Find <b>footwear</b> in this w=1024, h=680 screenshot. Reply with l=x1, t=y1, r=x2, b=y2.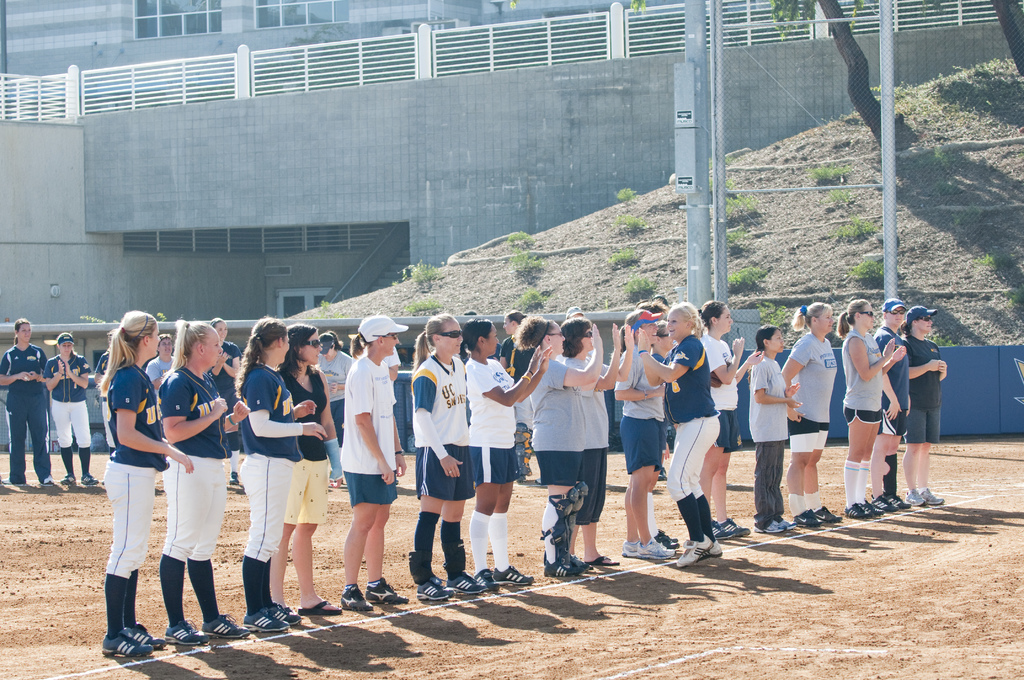
l=59, t=473, r=77, b=486.
